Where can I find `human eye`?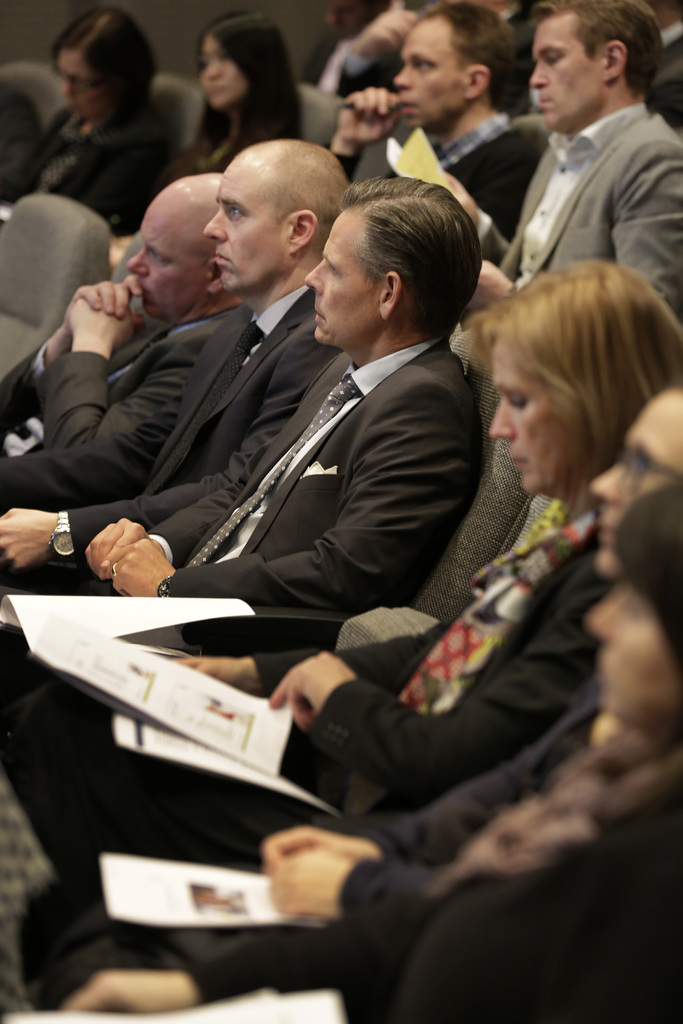
You can find it at bbox=(320, 264, 342, 276).
